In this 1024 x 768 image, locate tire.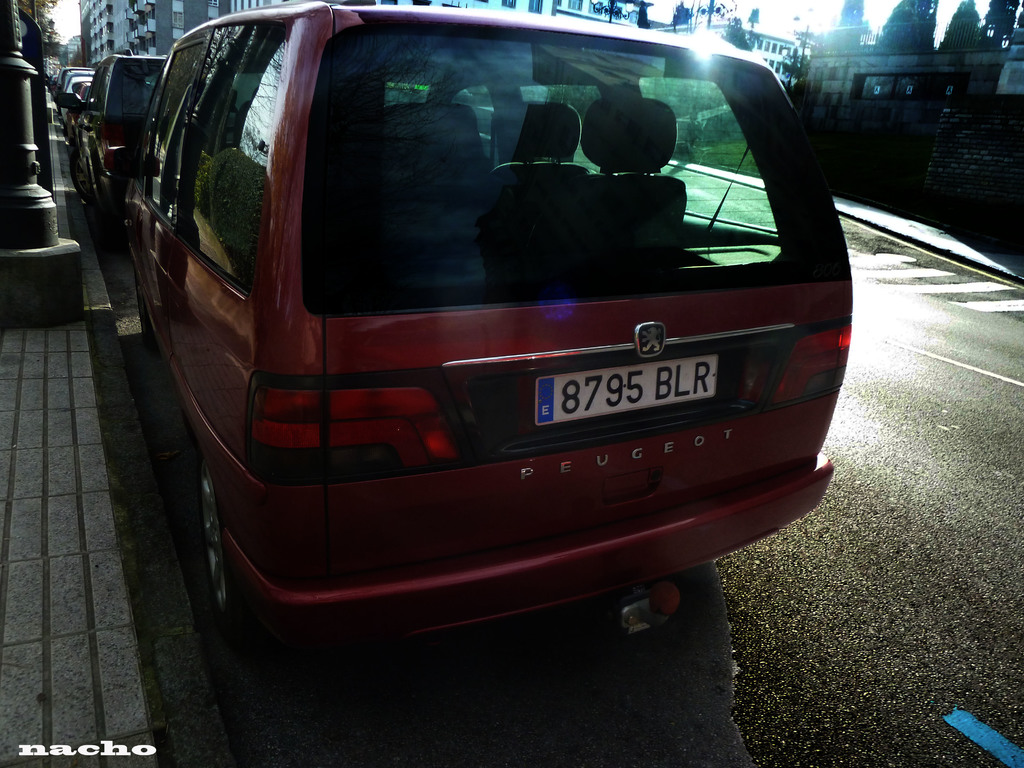
Bounding box: 163, 438, 278, 651.
